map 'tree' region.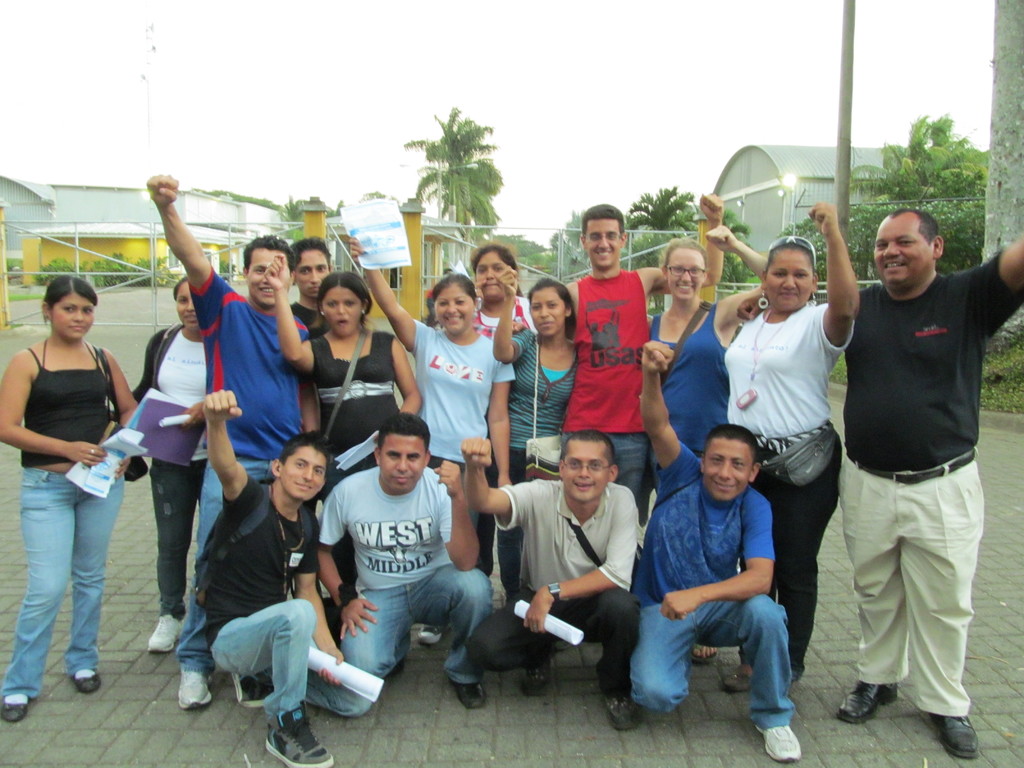
Mapped to x1=180, y1=186, x2=347, y2=261.
